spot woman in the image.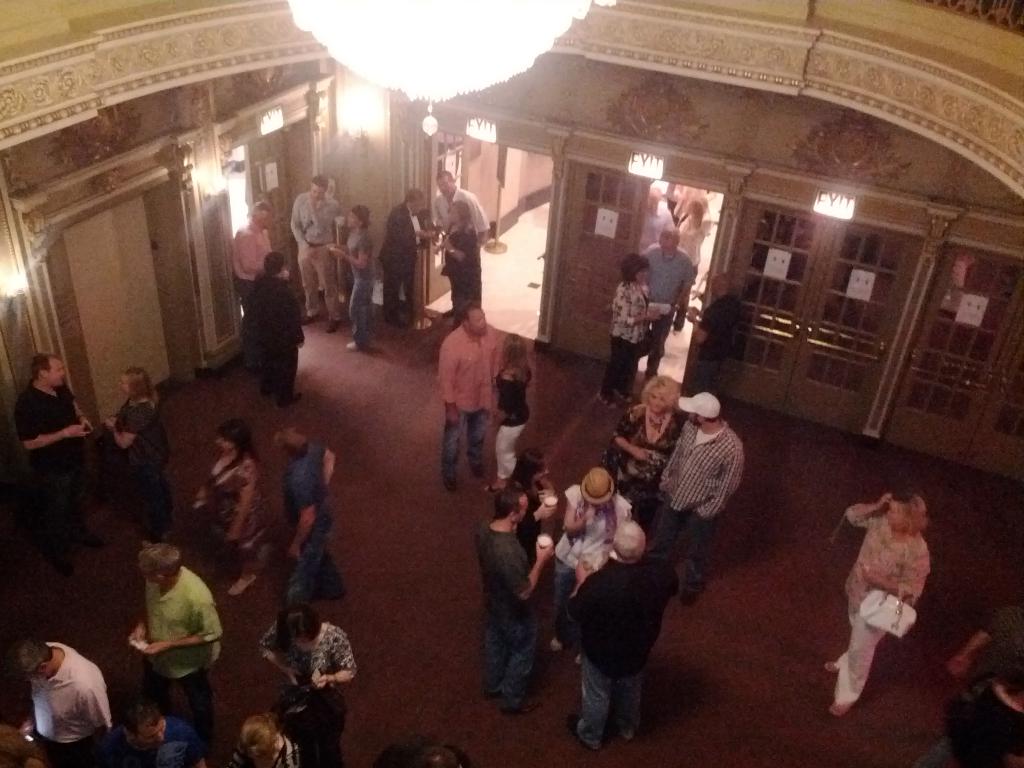
woman found at detection(599, 382, 682, 532).
